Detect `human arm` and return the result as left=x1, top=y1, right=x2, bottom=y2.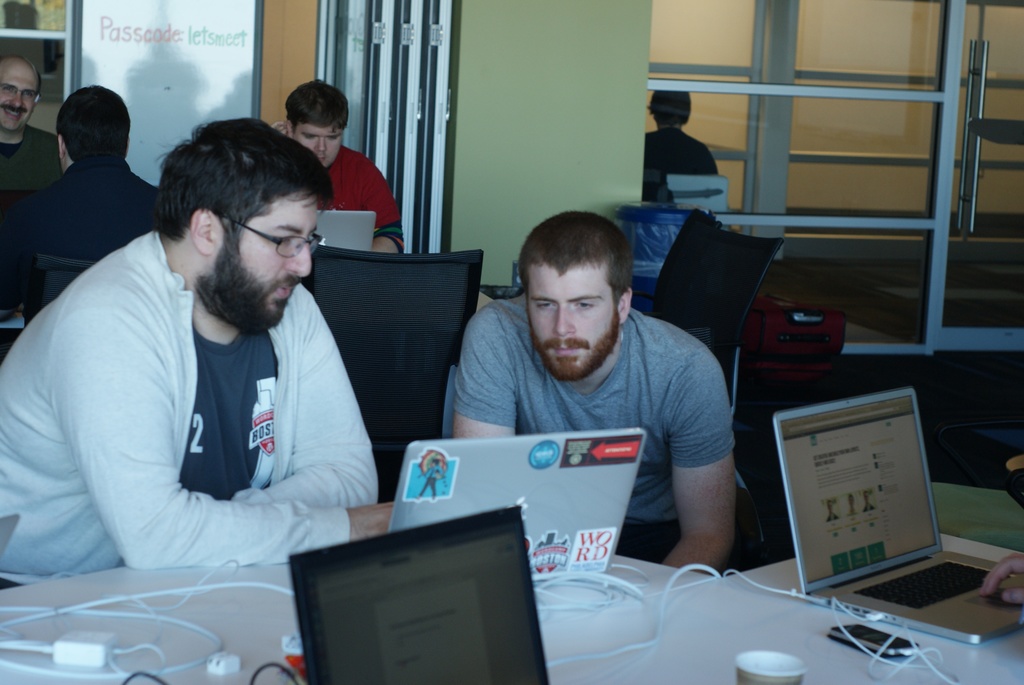
left=365, top=157, right=404, bottom=254.
